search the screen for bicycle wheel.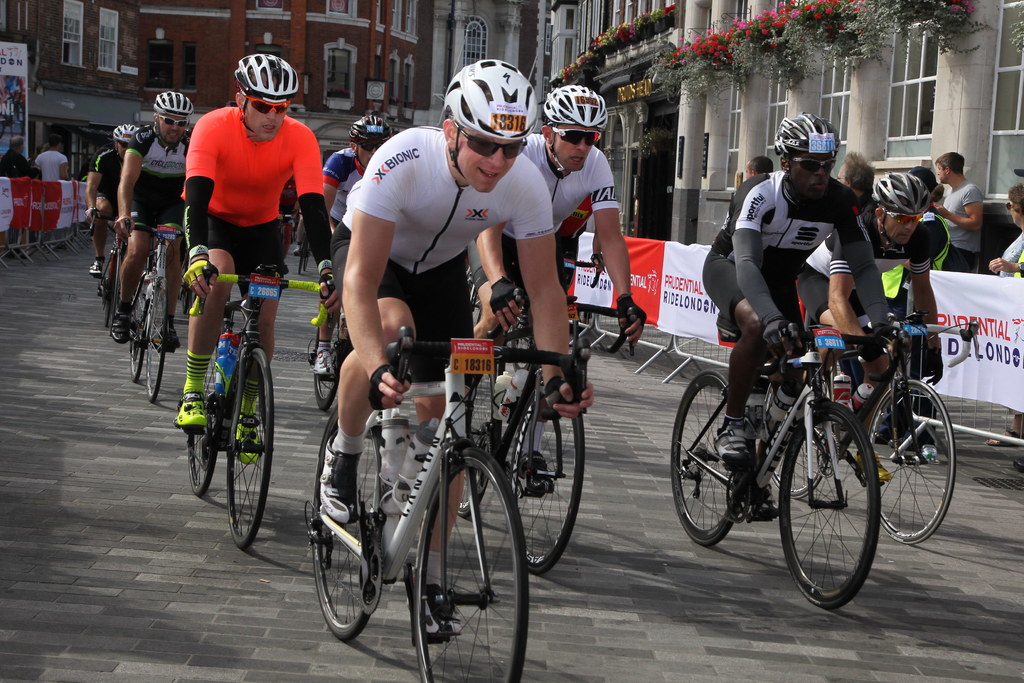
Found at 144,279,166,408.
